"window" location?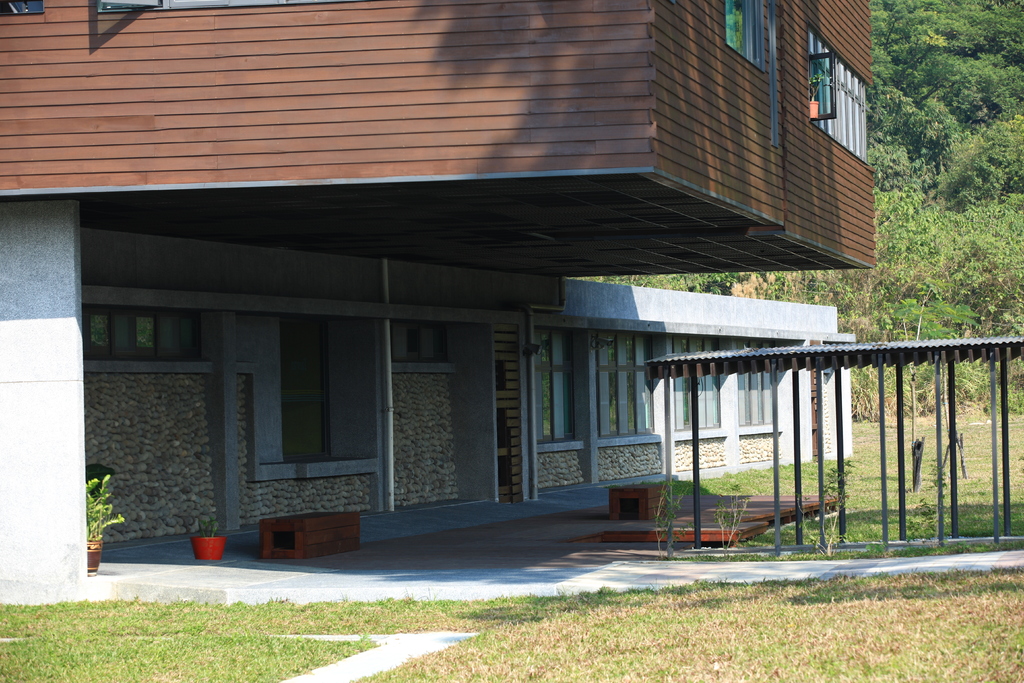
select_region(254, 311, 389, 464)
